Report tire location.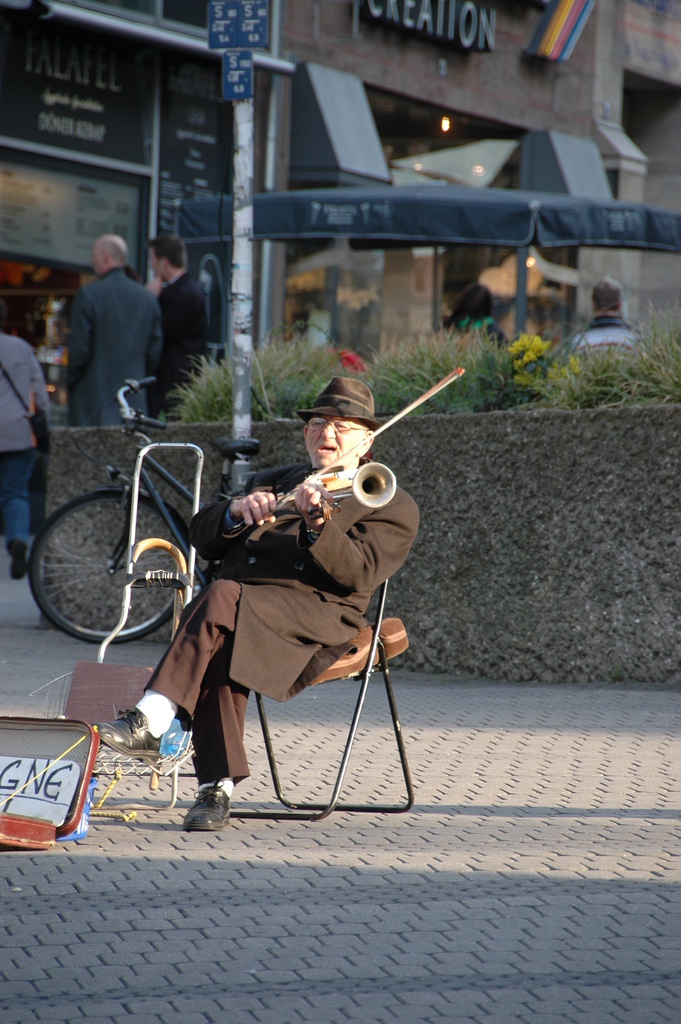
Report: {"left": 29, "top": 492, "right": 190, "bottom": 643}.
